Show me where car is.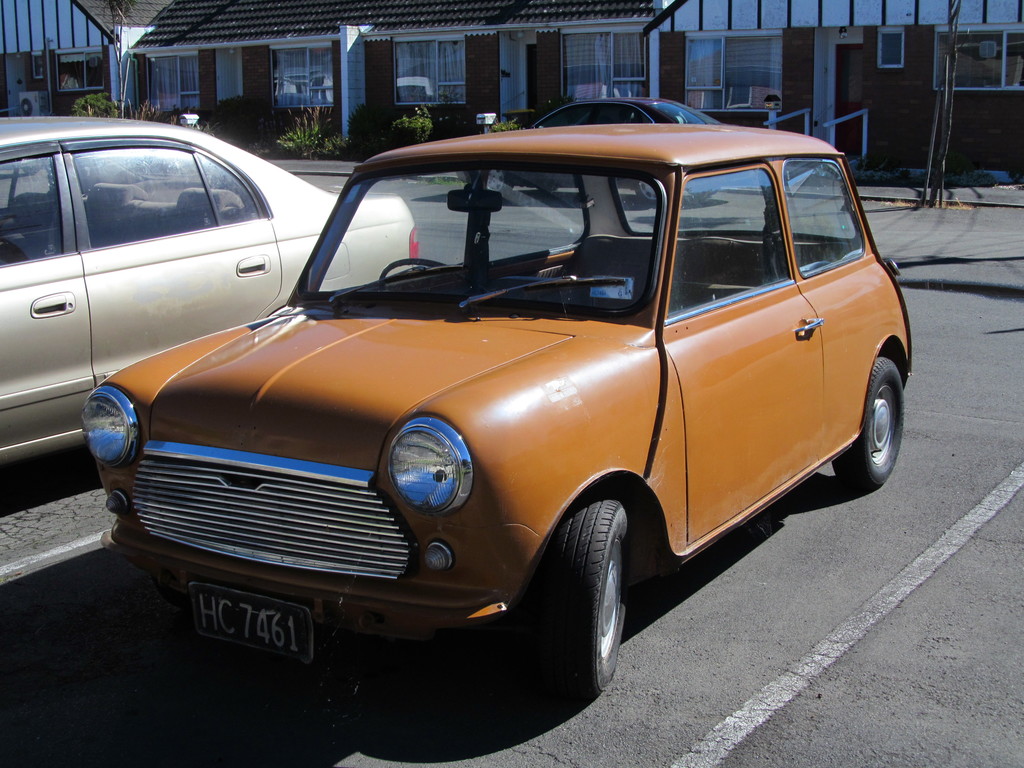
car is at (x1=75, y1=108, x2=916, y2=726).
